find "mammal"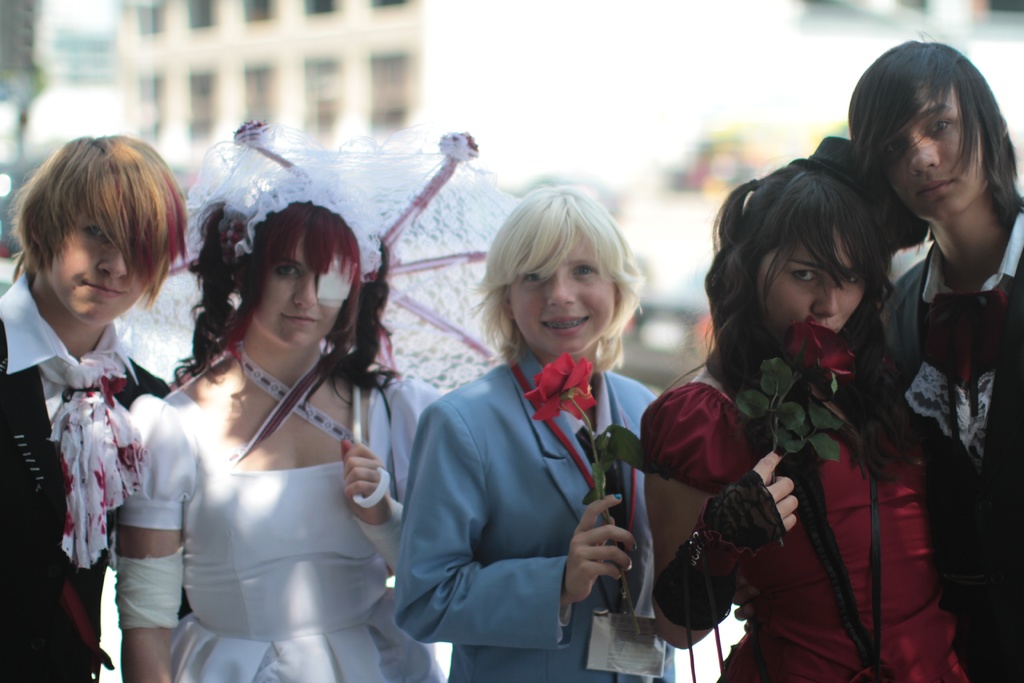
(left=0, top=132, right=177, bottom=680)
